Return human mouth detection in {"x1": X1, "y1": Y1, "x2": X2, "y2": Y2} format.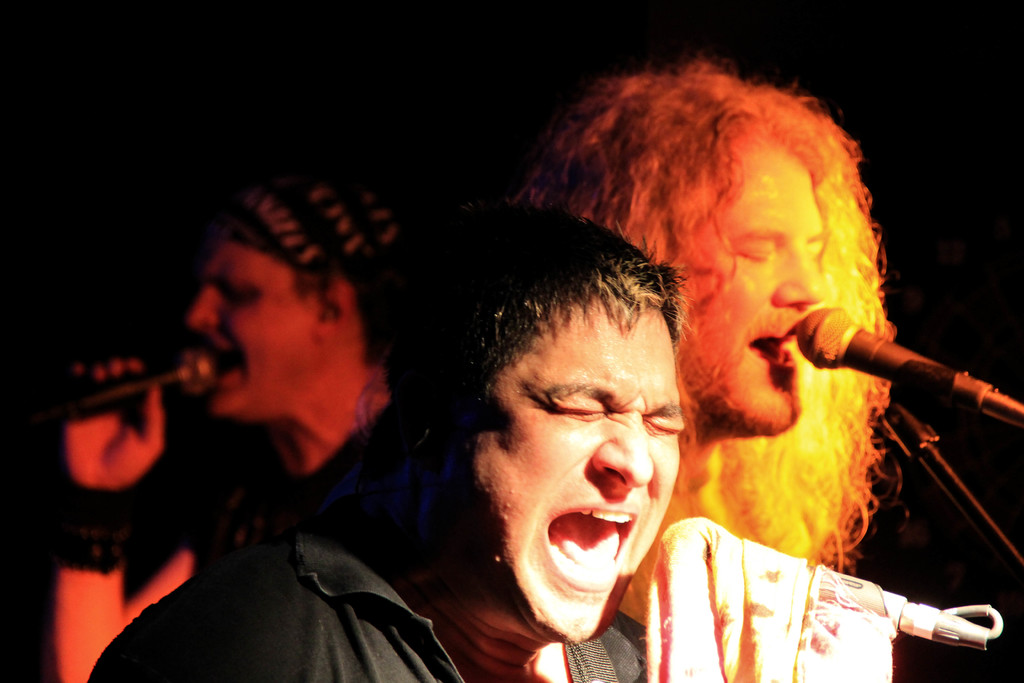
{"x1": 746, "y1": 330, "x2": 801, "y2": 377}.
